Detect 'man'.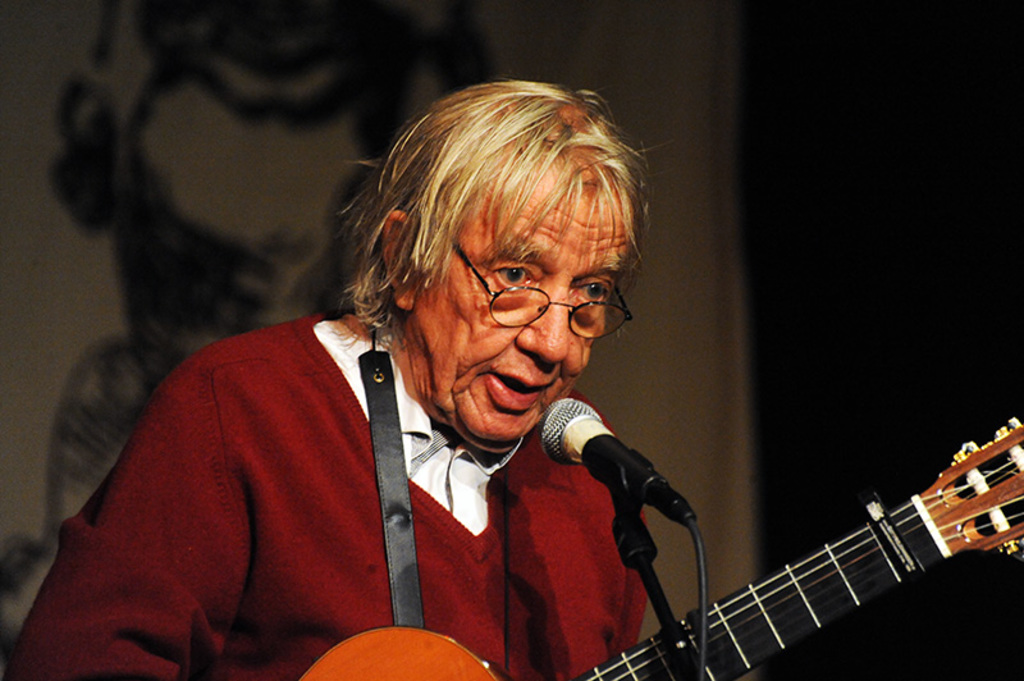
Detected at x1=0 y1=54 x2=739 y2=680.
